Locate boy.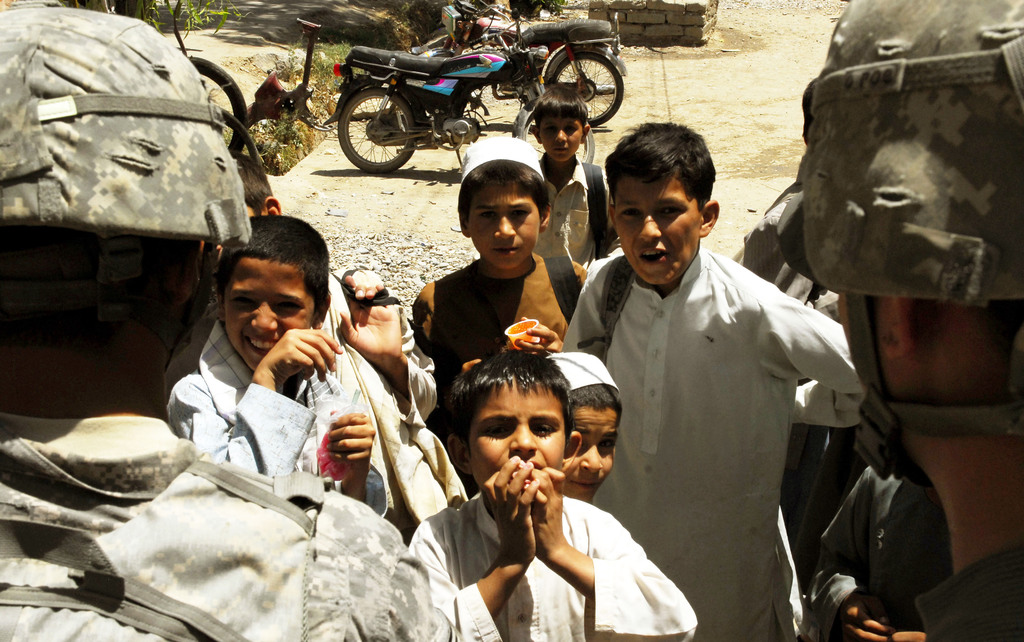
Bounding box: <box>532,82,623,323</box>.
